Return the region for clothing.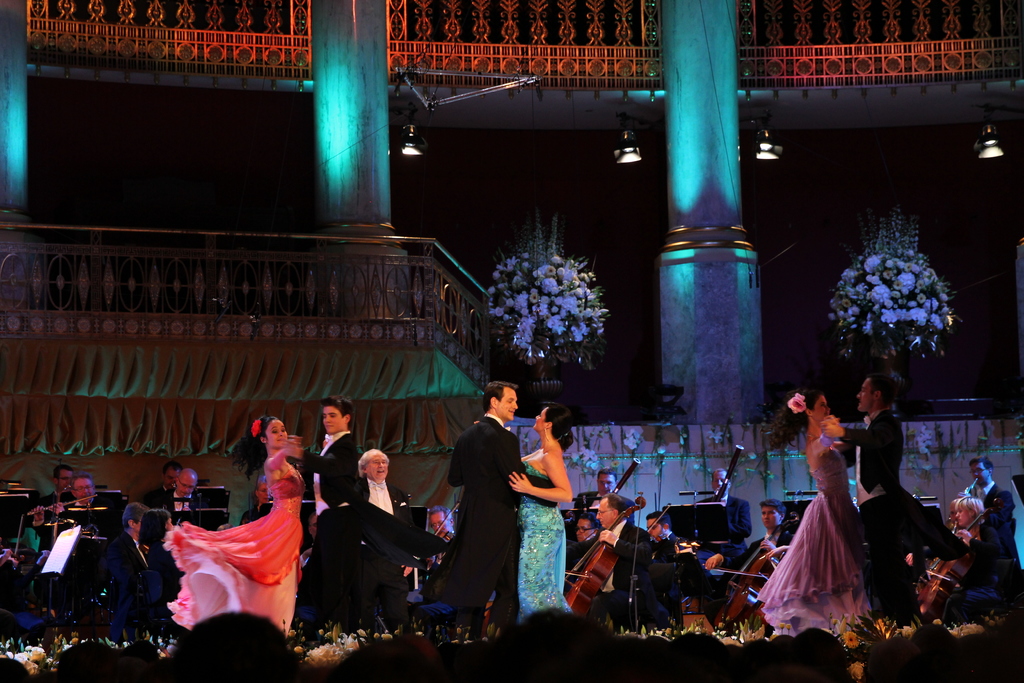
(844,409,960,623).
